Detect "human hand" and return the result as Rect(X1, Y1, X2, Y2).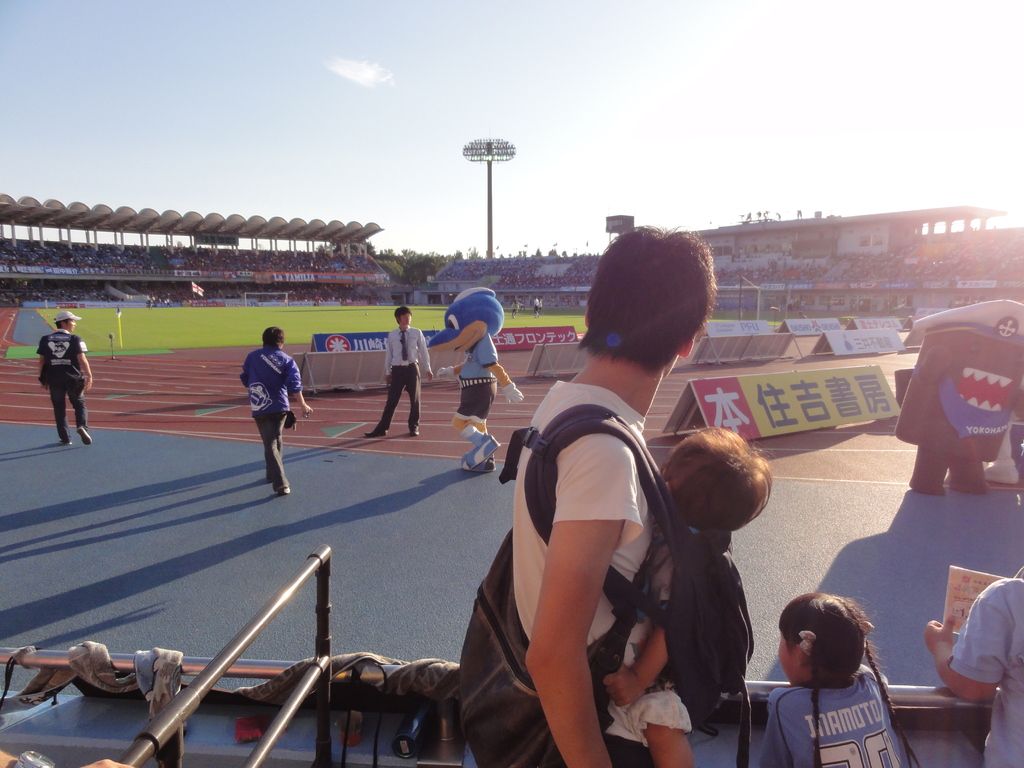
Rect(424, 371, 429, 385).
